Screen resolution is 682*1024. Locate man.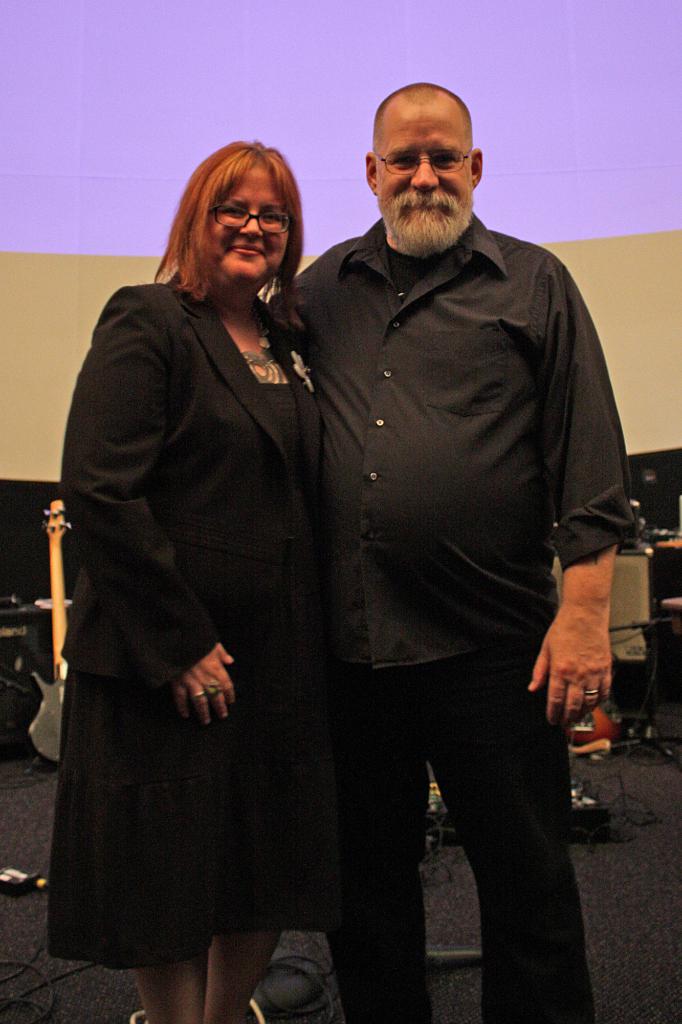
[left=257, top=74, right=634, bottom=982].
